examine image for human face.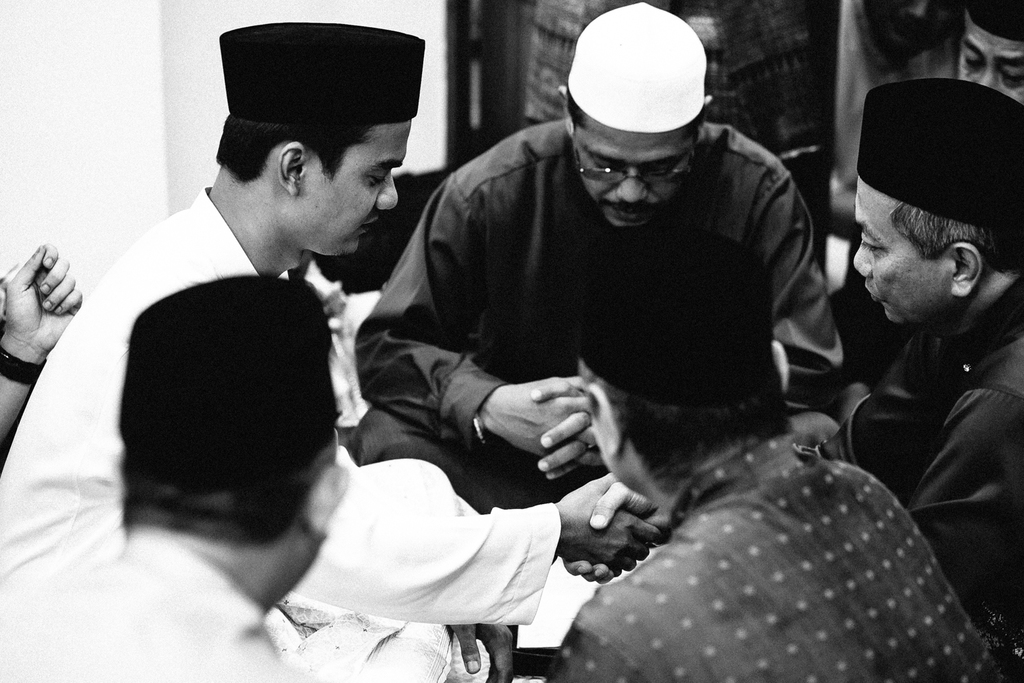
Examination result: bbox=(958, 13, 1023, 102).
